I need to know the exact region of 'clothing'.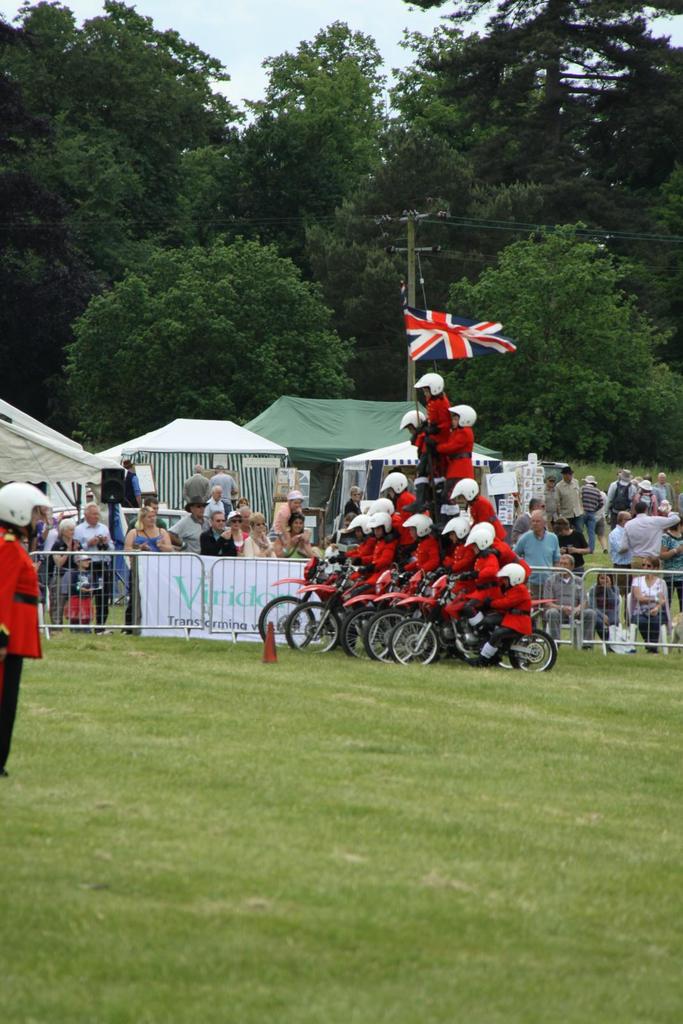
Region: {"x1": 210, "y1": 471, "x2": 236, "y2": 513}.
